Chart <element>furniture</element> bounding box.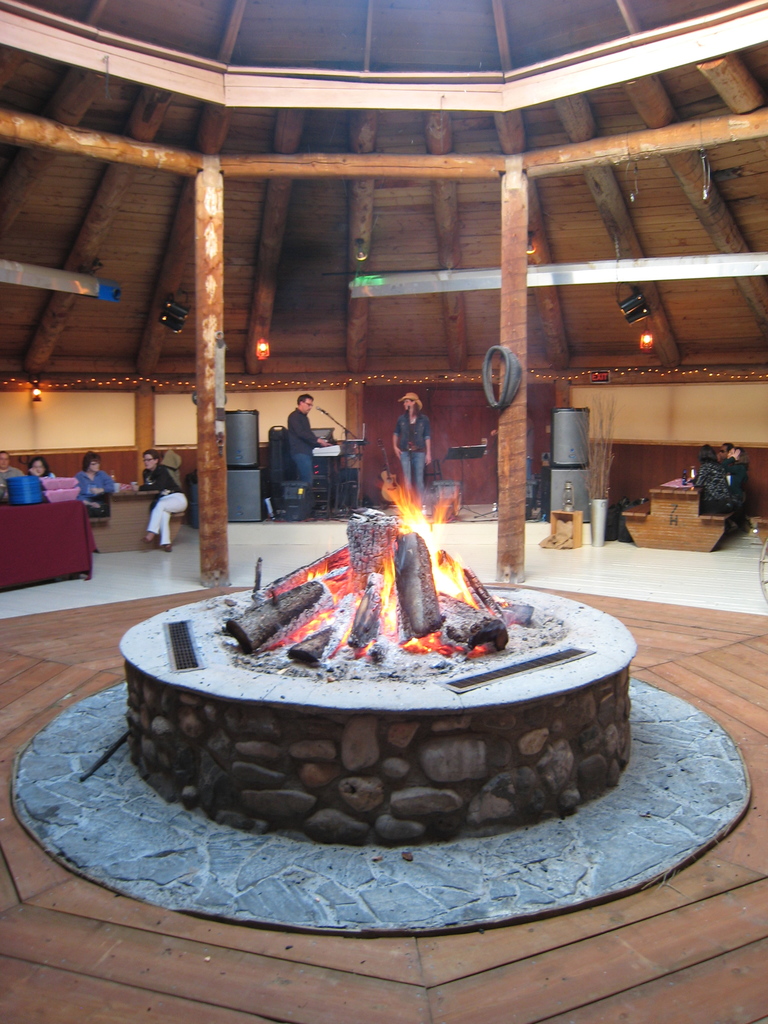
Charted: <region>620, 476, 735, 552</region>.
